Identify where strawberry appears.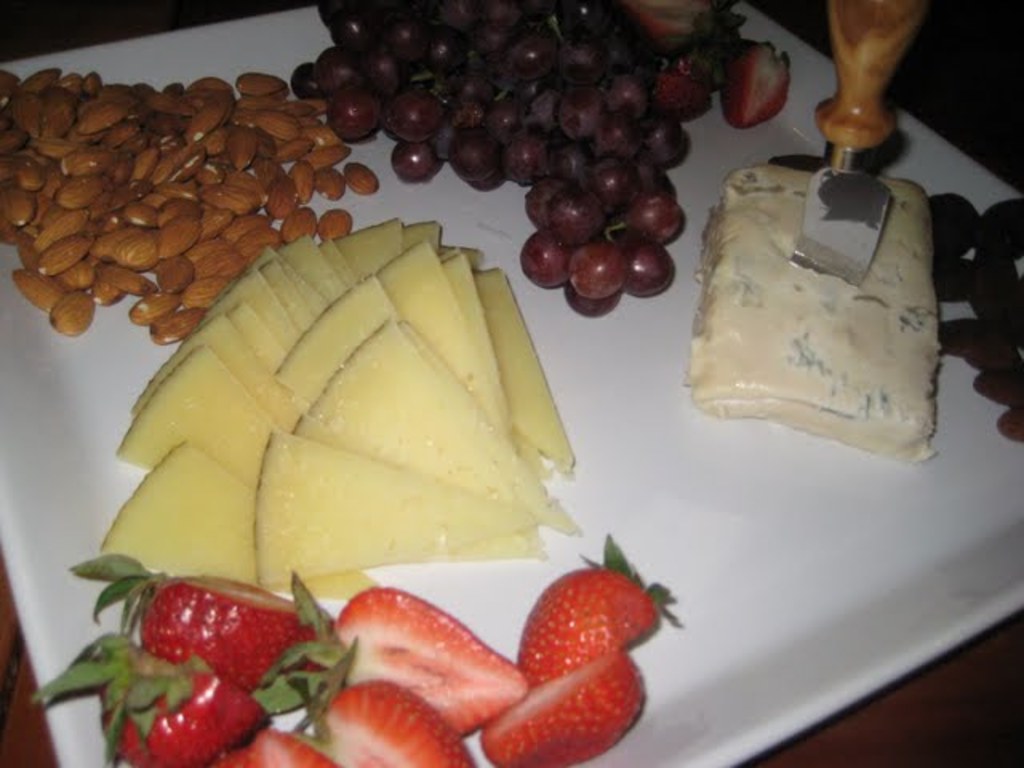
Appears at bbox=(490, 643, 642, 766).
